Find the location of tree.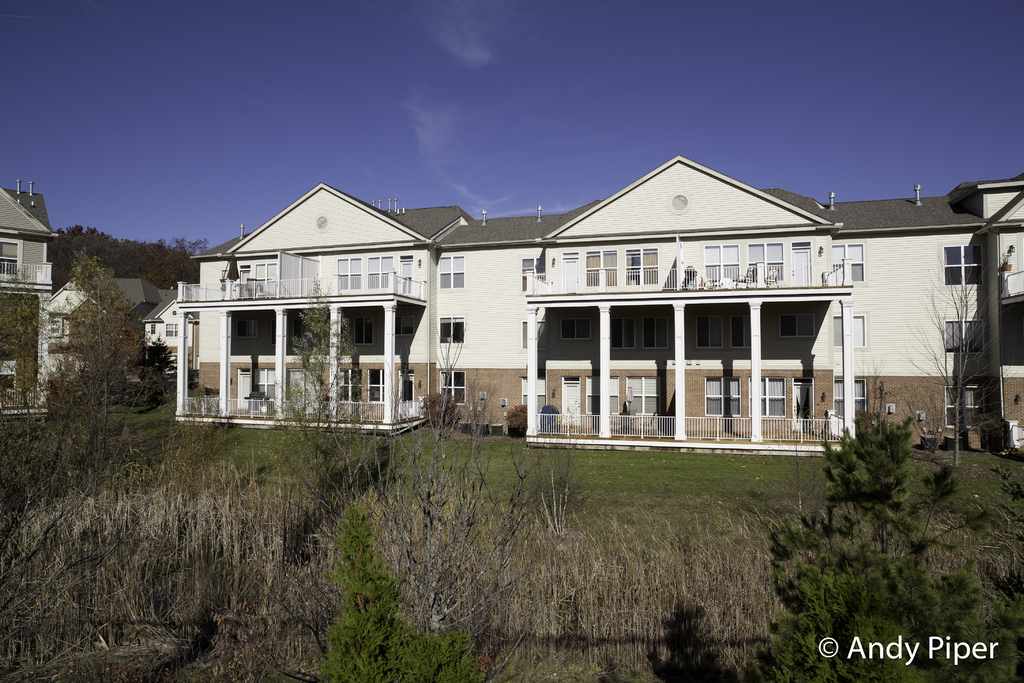
Location: (x1=0, y1=268, x2=63, y2=420).
